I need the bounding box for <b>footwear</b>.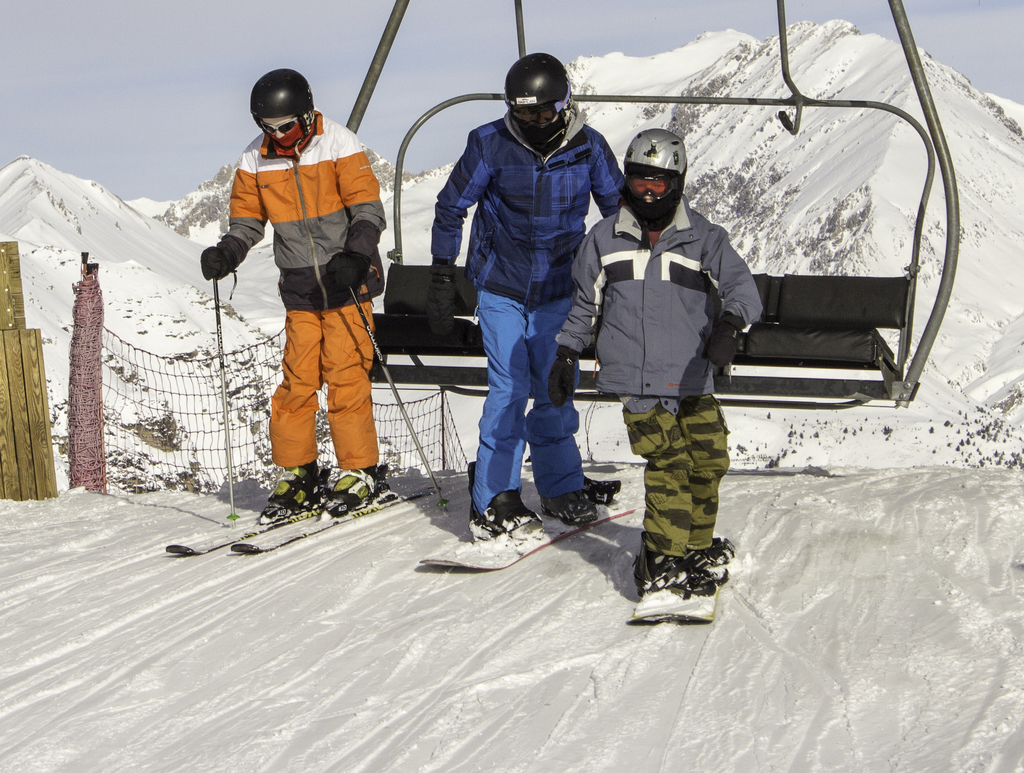
Here it is: select_region(690, 541, 734, 588).
